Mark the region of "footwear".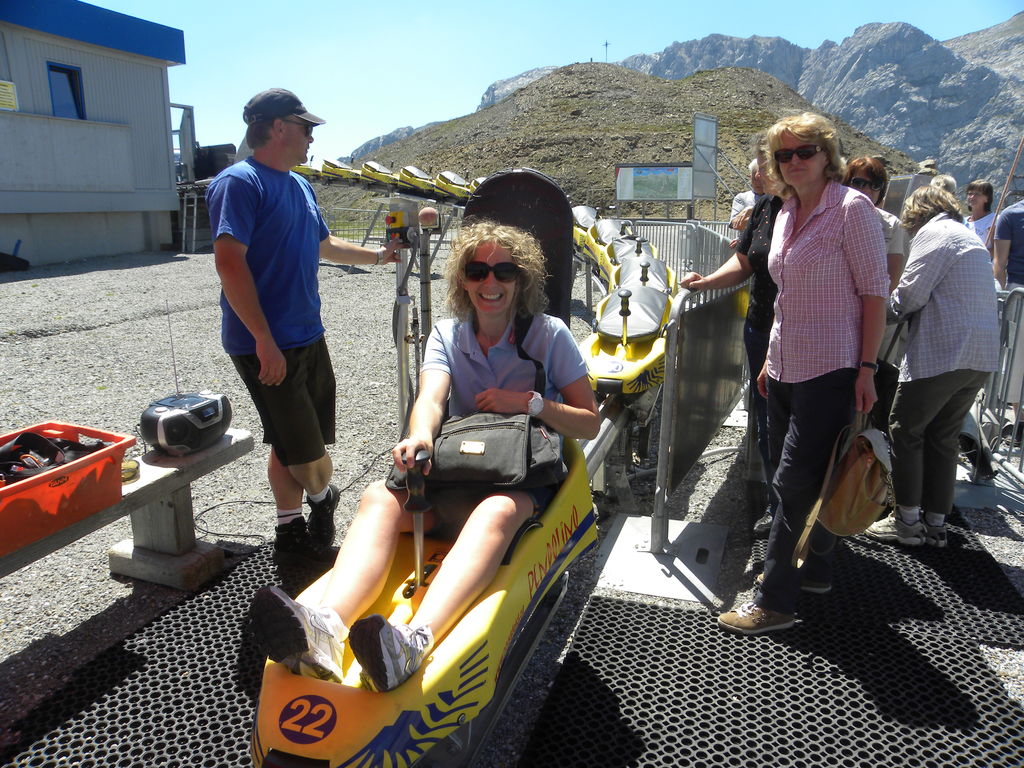
Region: BBox(252, 583, 342, 680).
